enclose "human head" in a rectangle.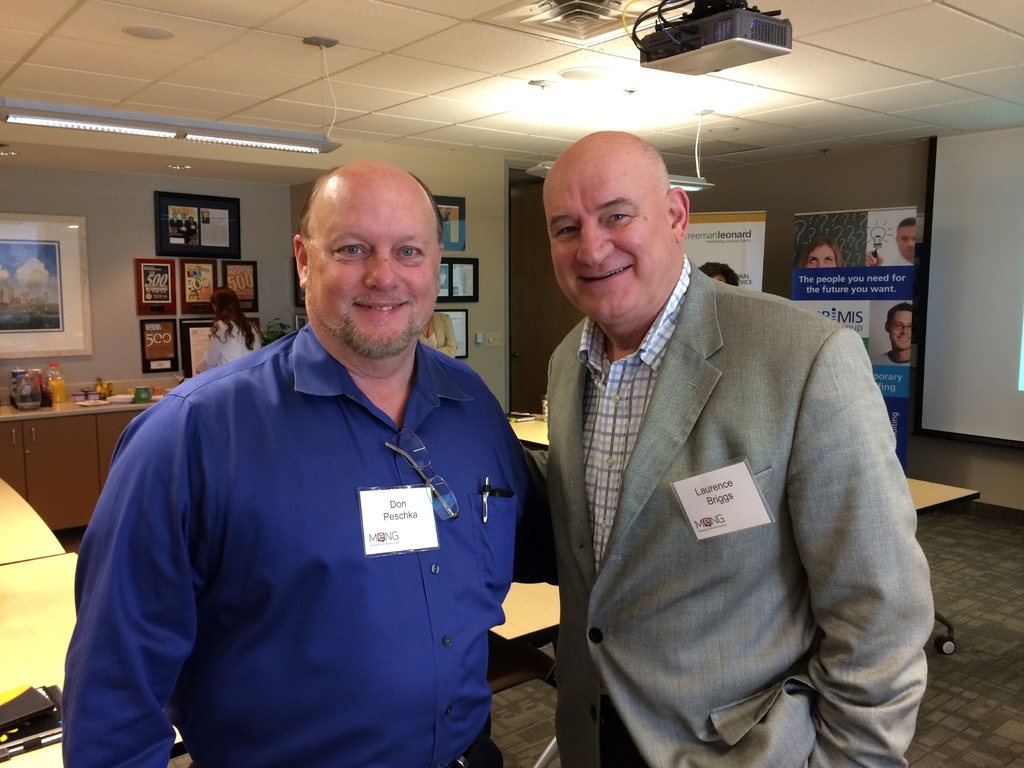
BBox(211, 285, 239, 315).
